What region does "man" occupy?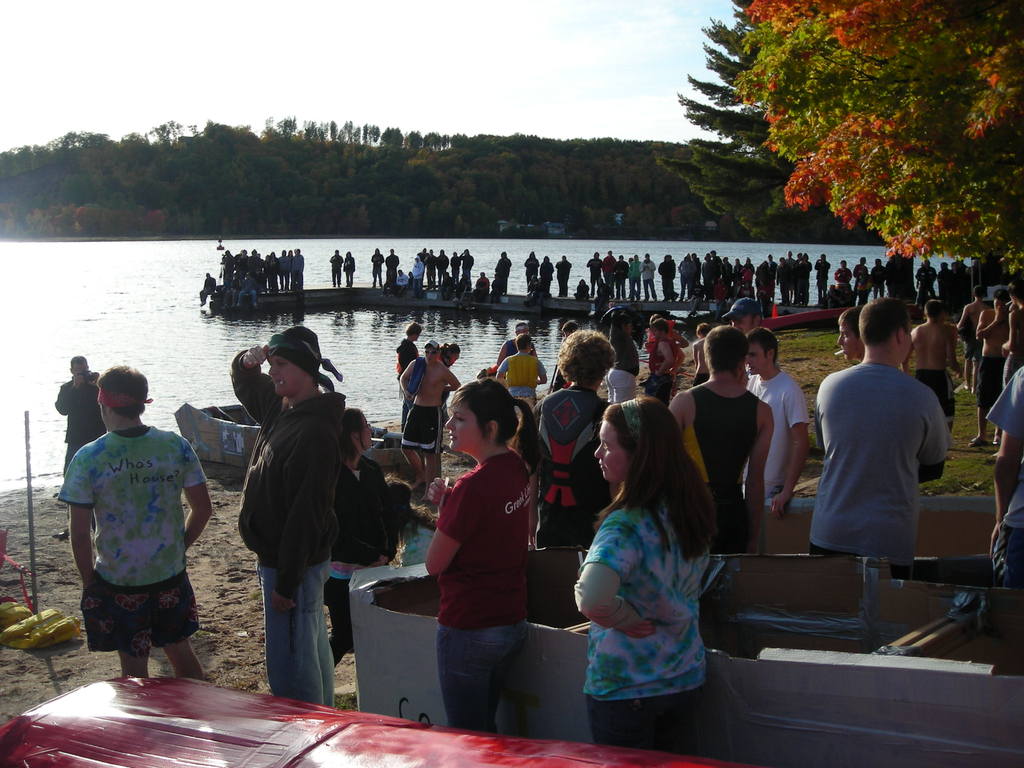
1002/269/1023/389.
